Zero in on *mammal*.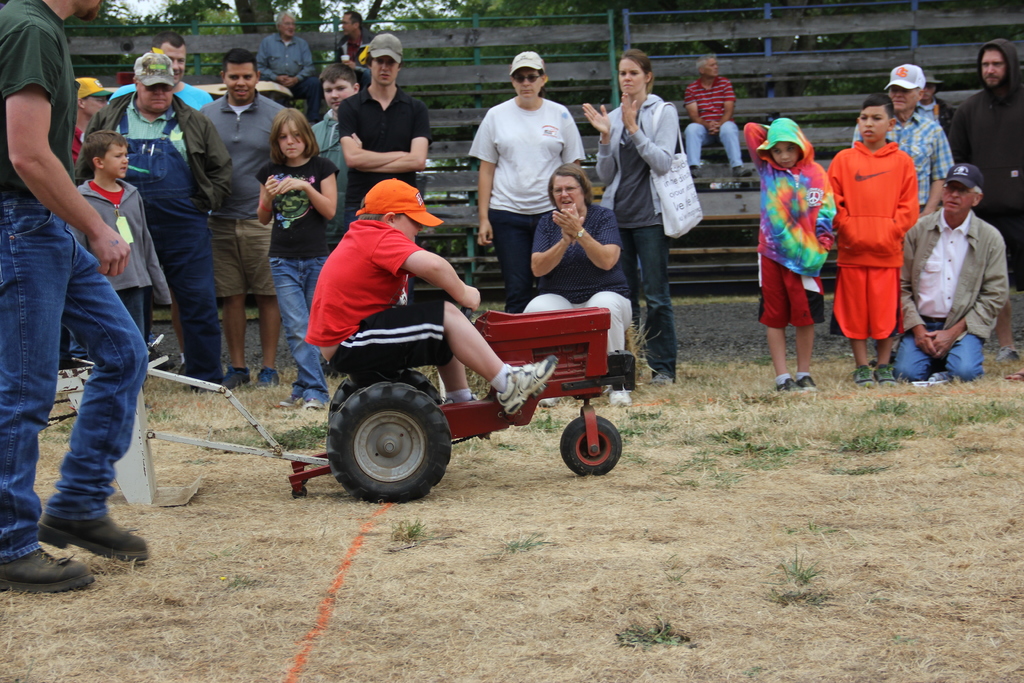
Zeroed in: box(310, 60, 364, 192).
